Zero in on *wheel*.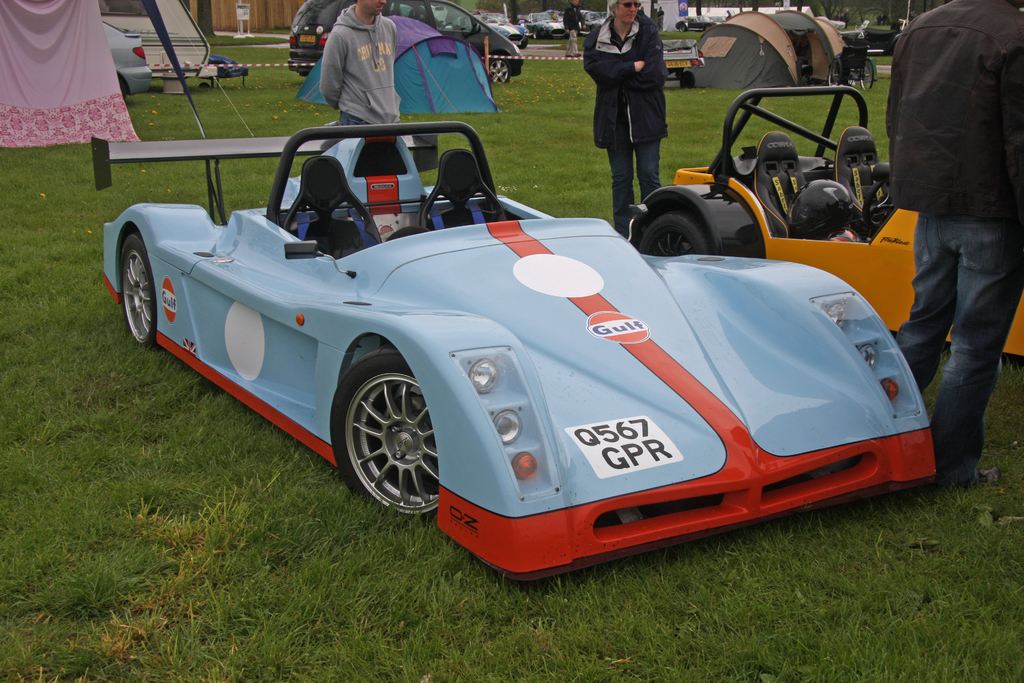
Zeroed in: pyautogui.locateOnScreen(488, 50, 515, 86).
